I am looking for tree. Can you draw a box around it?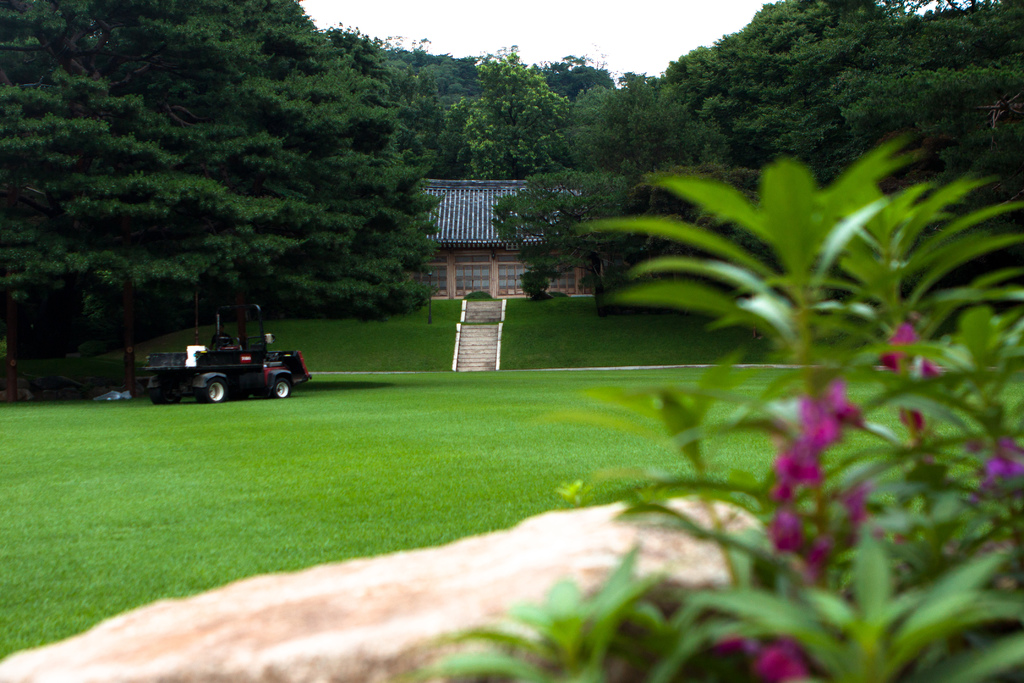
Sure, the bounding box is pyautogui.locateOnScreen(488, 72, 729, 320).
